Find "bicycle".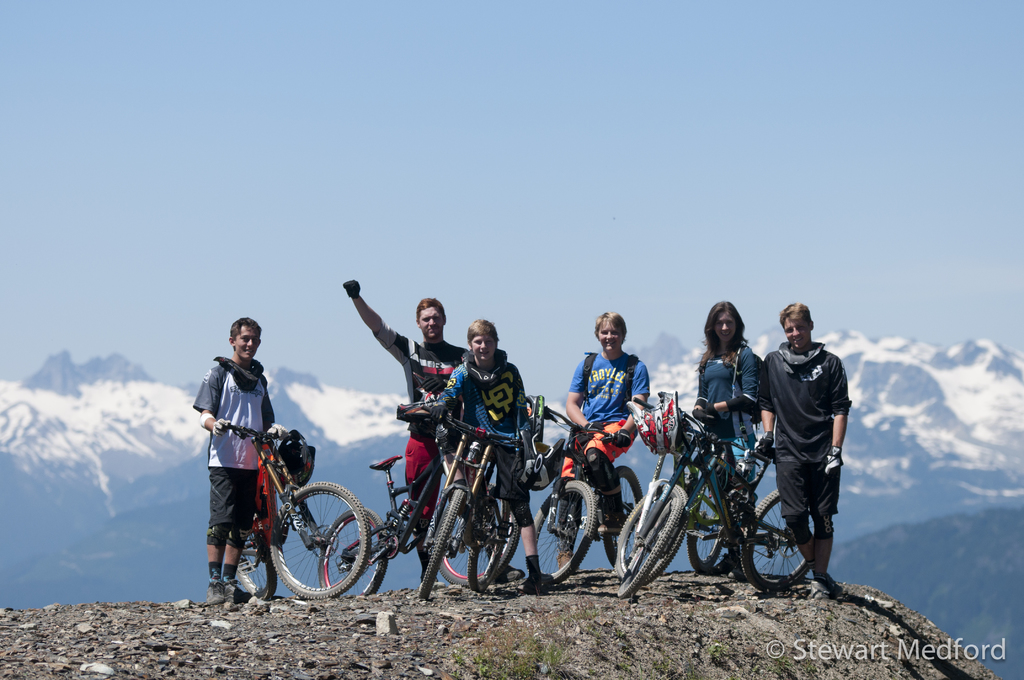
detection(644, 416, 764, 591).
